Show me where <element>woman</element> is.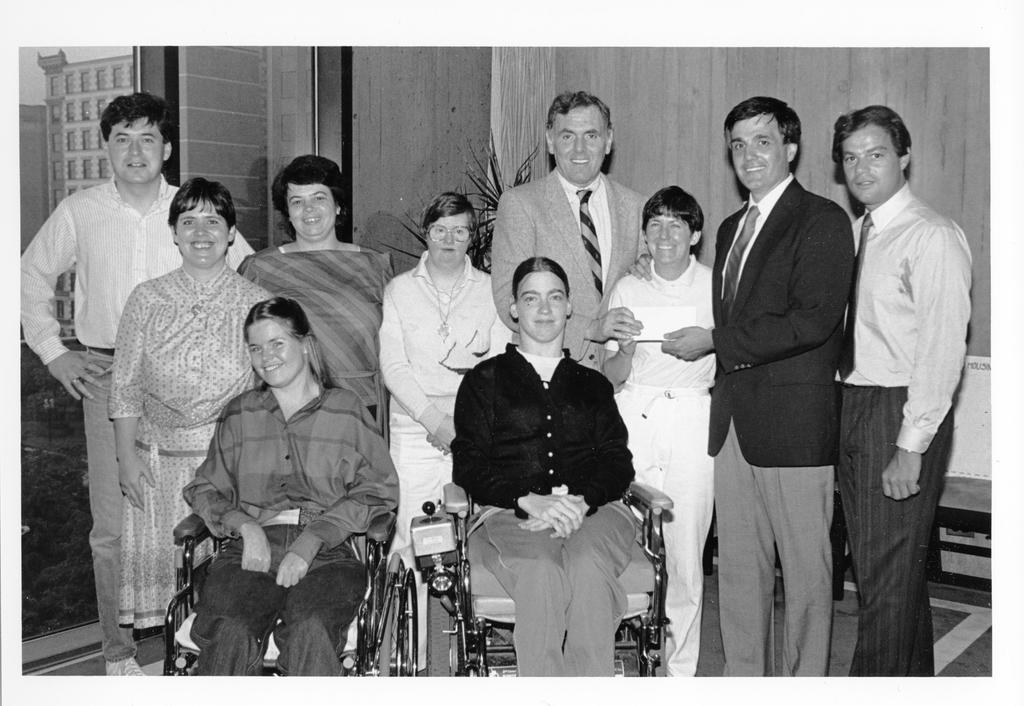
<element>woman</element> is at bbox=(456, 225, 653, 692).
